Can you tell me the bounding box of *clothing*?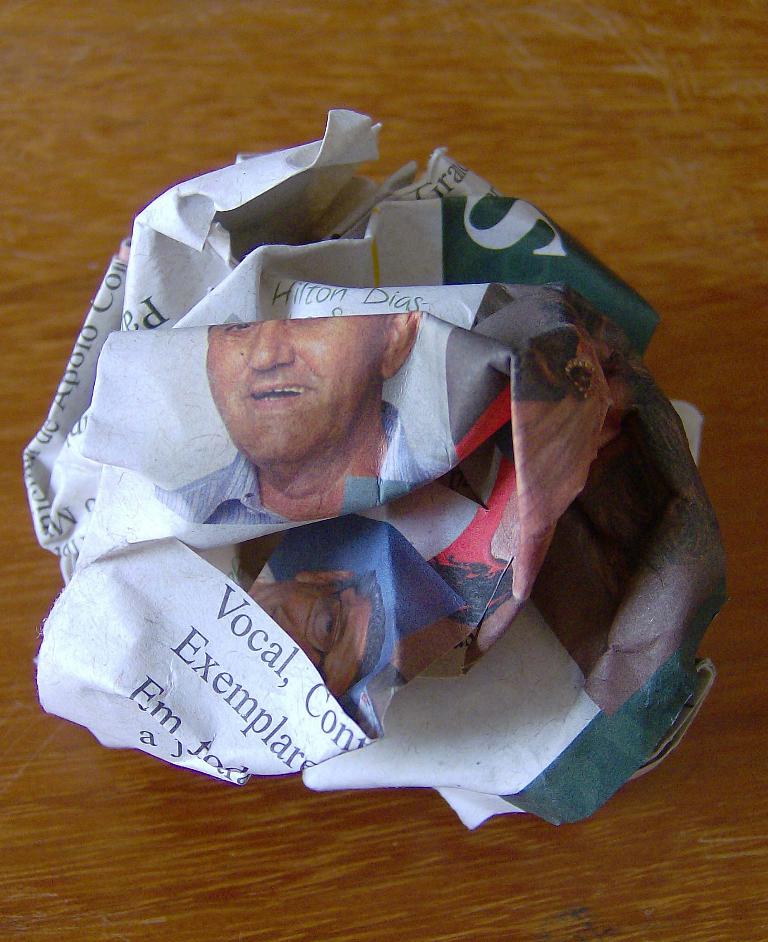
[x1=166, y1=404, x2=451, y2=528].
